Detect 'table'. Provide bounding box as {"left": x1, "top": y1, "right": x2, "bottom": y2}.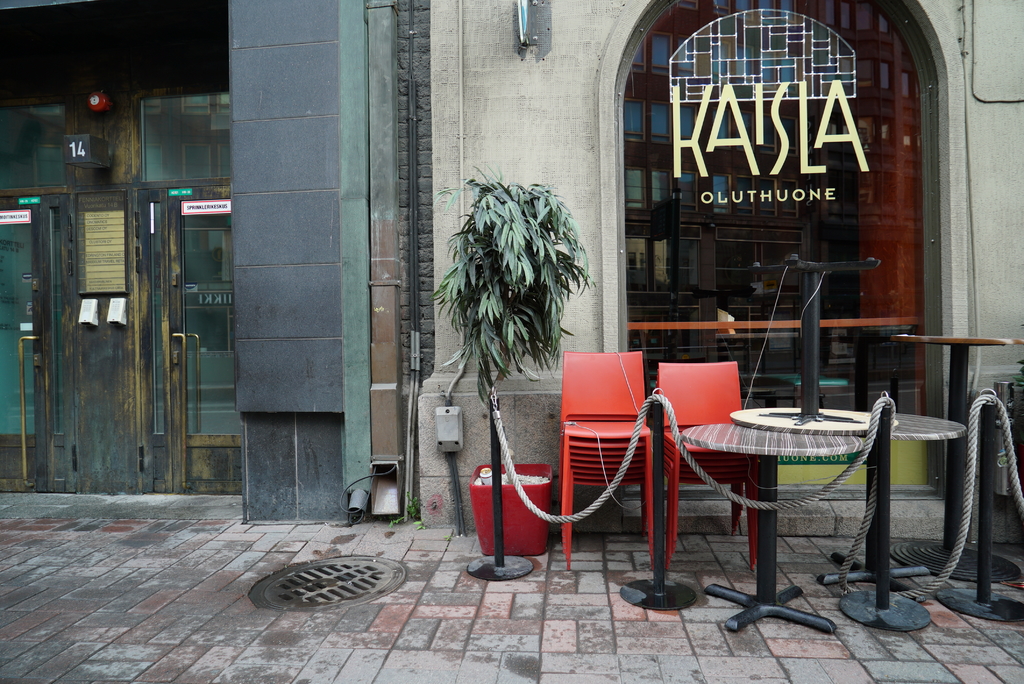
{"left": 725, "top": 250, "right": 885, "bottom": 443}.
